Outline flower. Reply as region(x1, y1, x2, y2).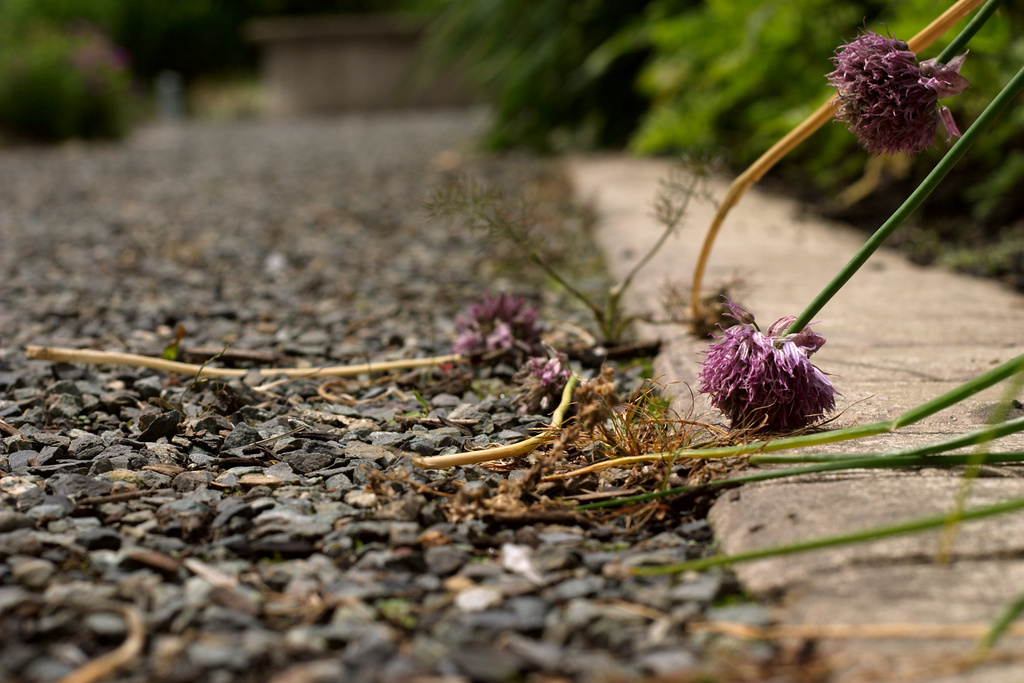
region(525, 349, 568, 407).
